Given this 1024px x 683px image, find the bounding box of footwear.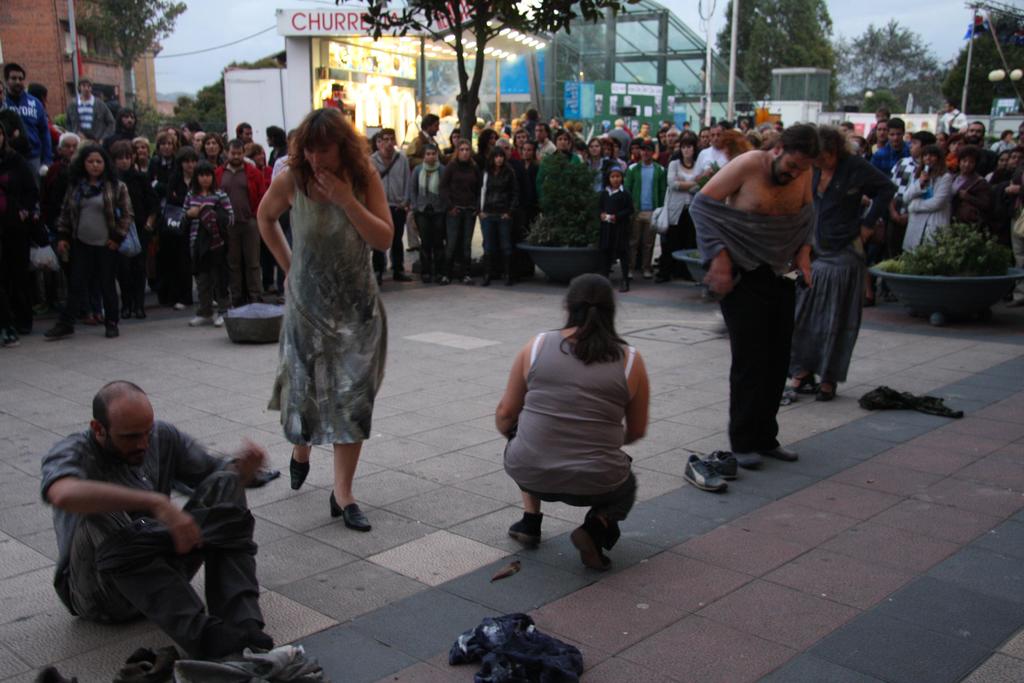
box(768, 443, 799, 462).
